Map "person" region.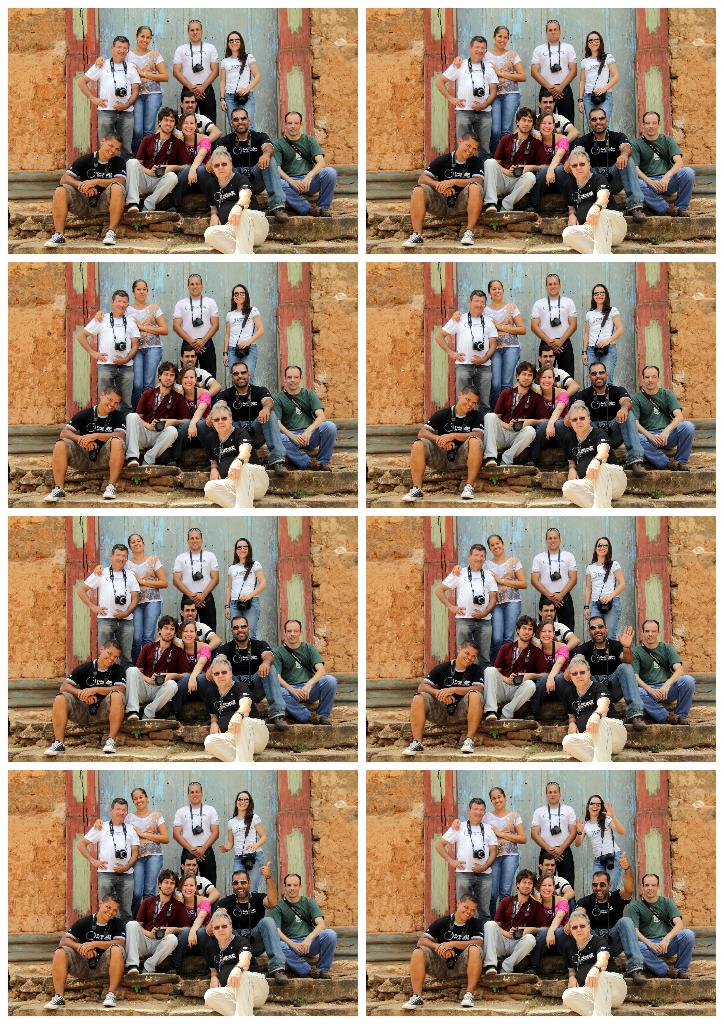
Mapped to {"left": 94, "top": 789, "right": 173, "bottom": 894}.
